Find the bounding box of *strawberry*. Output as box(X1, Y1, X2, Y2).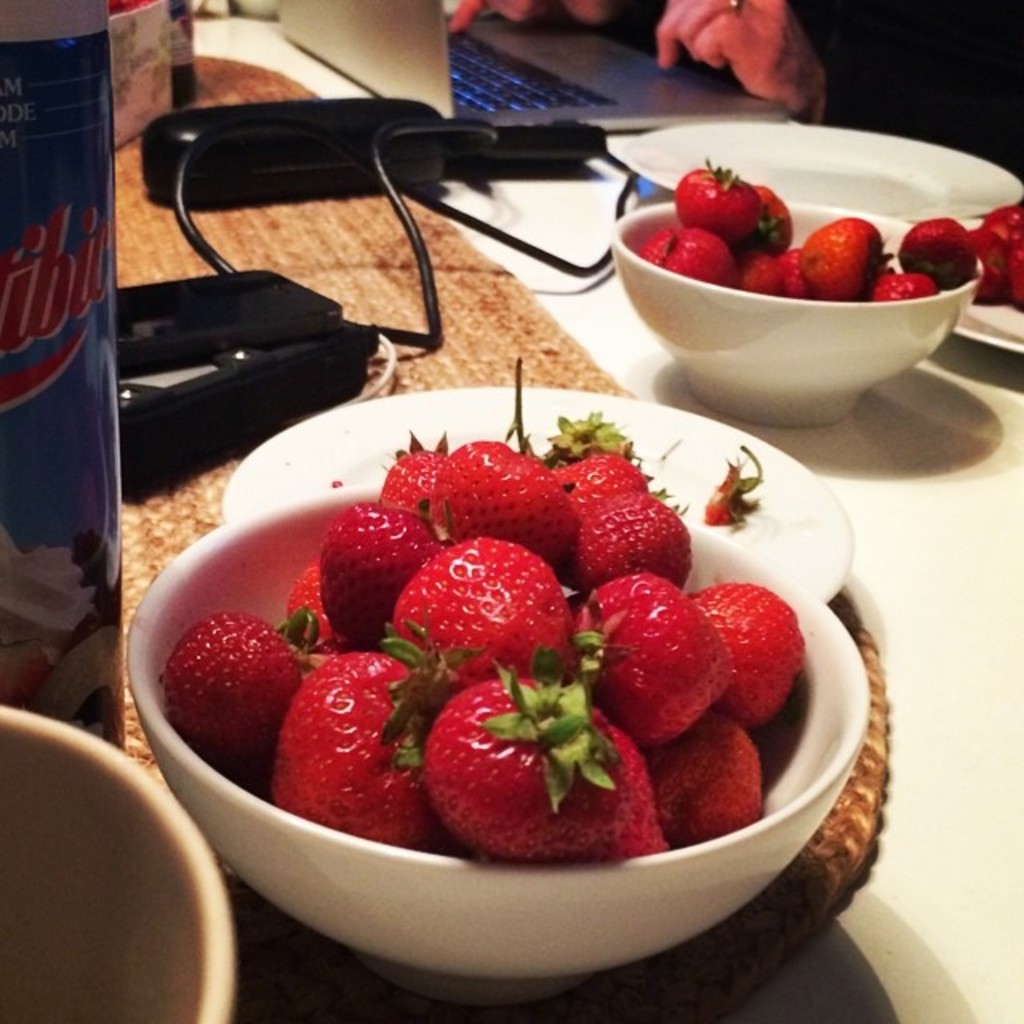
box(976, 197, 1022, 317).
